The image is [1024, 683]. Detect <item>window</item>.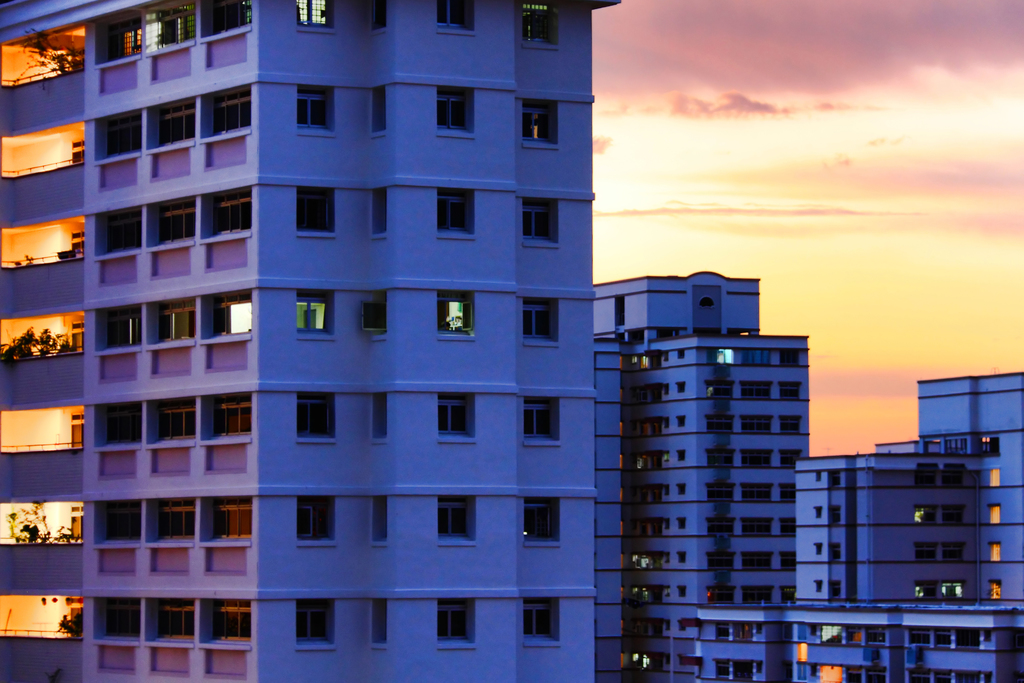
Detection: (525, 201, 554, 243).
